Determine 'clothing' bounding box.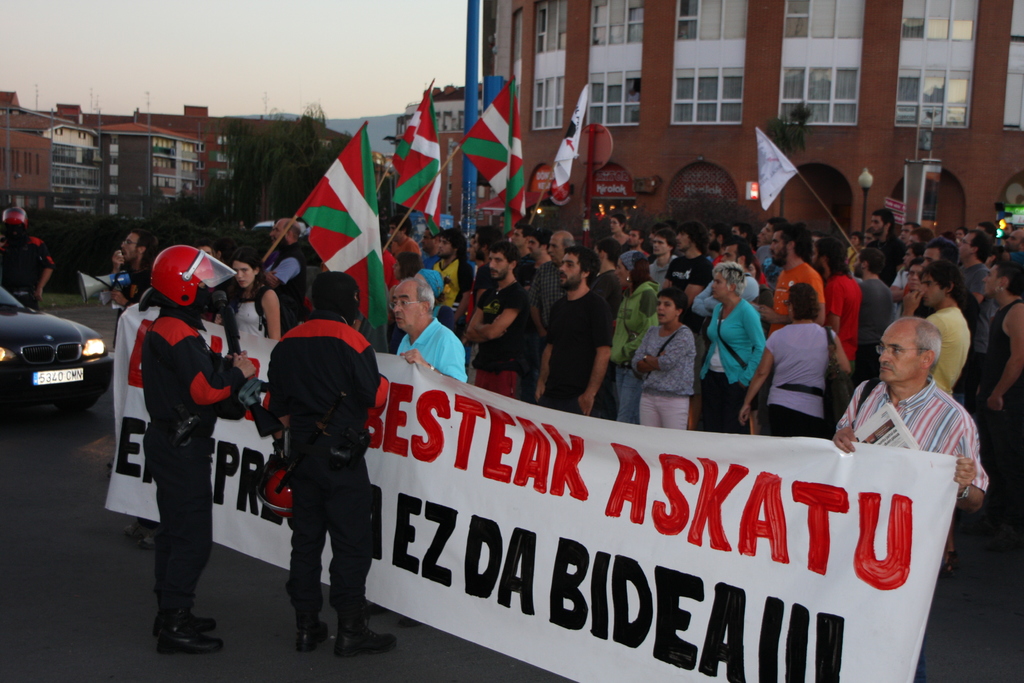
Determined: (x1=833, y1=378, x2=990, y2=531).
